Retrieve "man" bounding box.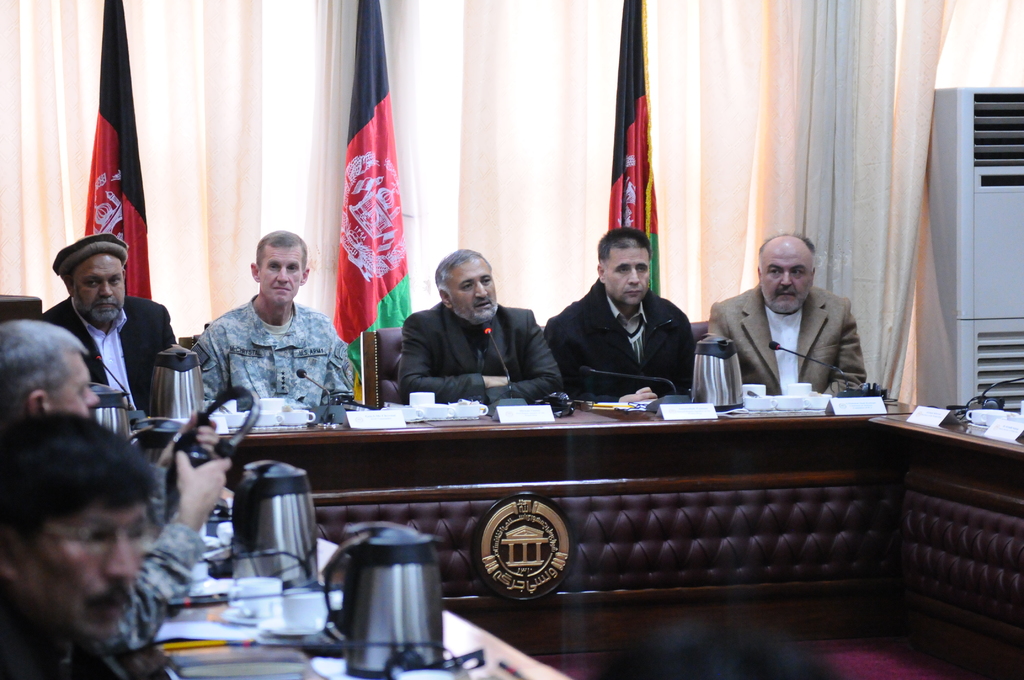
Bounding box: crop(39, 236, 177, 417).
